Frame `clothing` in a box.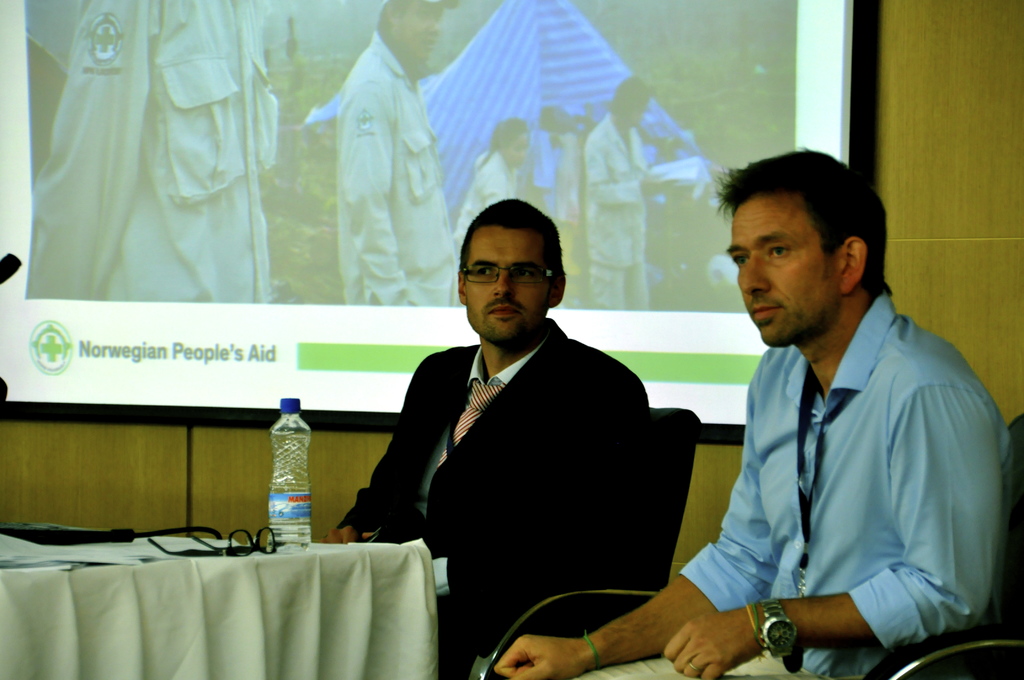
rect(22, 0, 275, 310).
